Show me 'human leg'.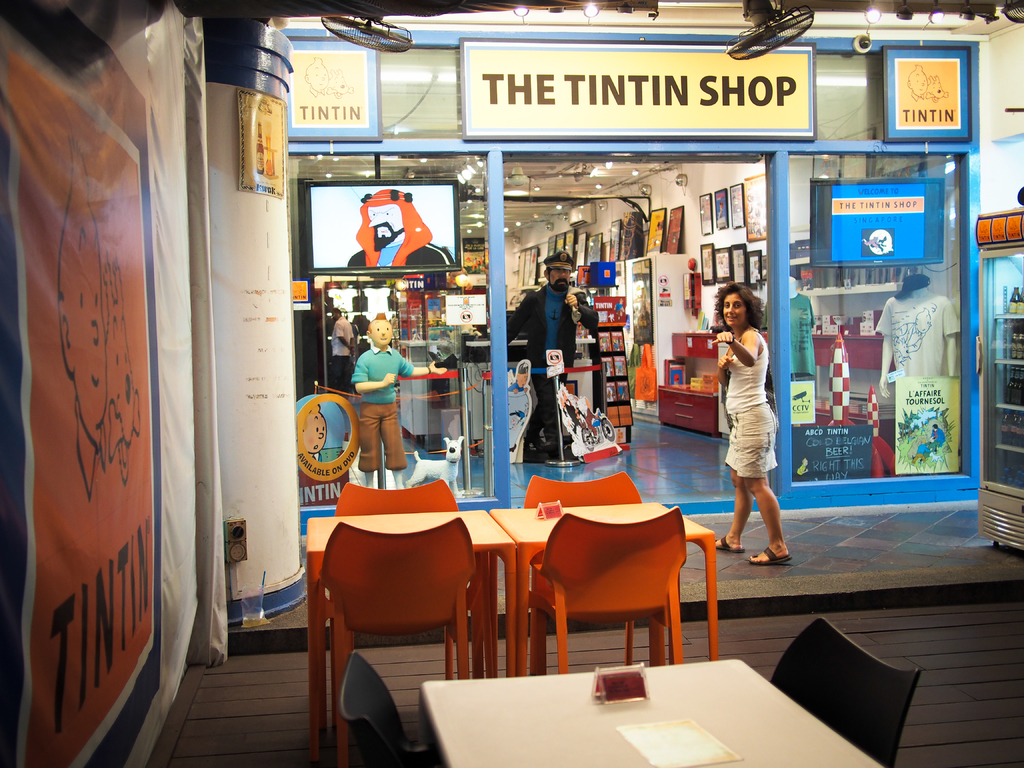
'human leg' is here: <box>715,472,751,553</box>.
